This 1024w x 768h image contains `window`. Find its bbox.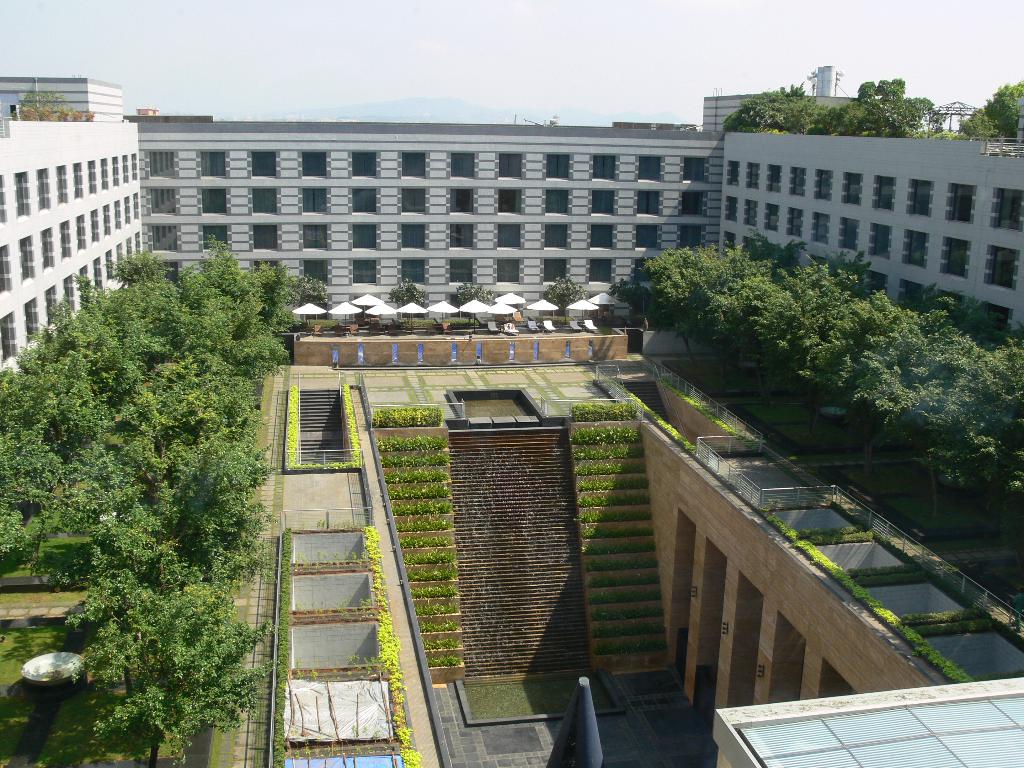
region(249, 148, 280, 175).
